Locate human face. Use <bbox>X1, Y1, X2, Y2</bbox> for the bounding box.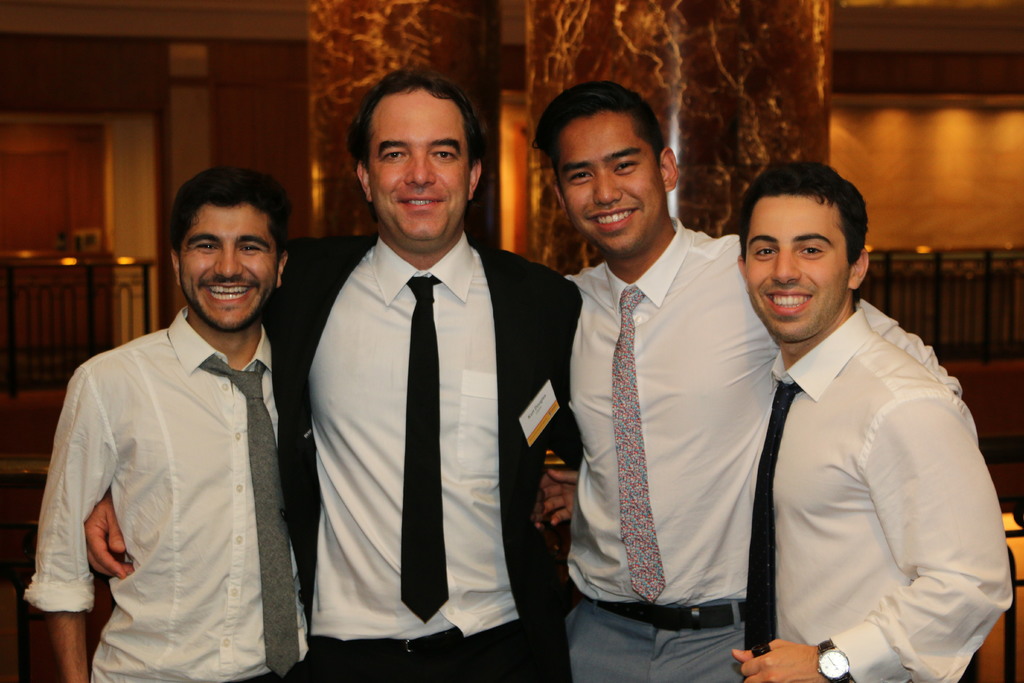
<bbox>183, 205, 282, 331</bbox>.
